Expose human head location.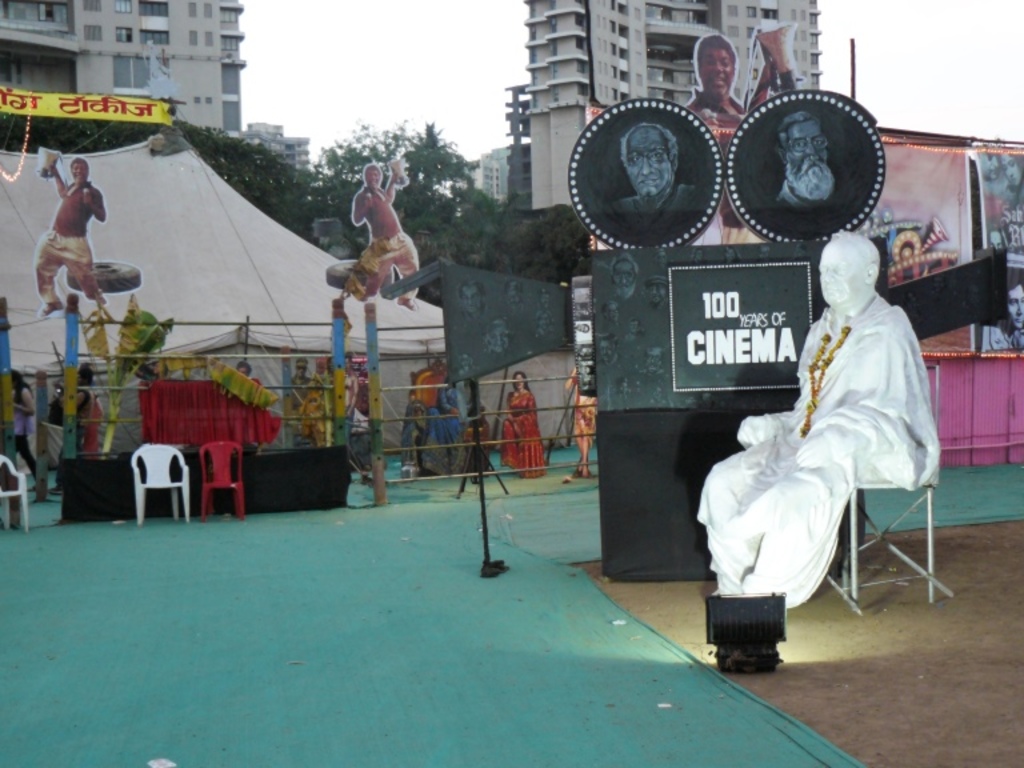
Exposed at pyautogui.locateOnScreen(652, 249, 668, 272).
